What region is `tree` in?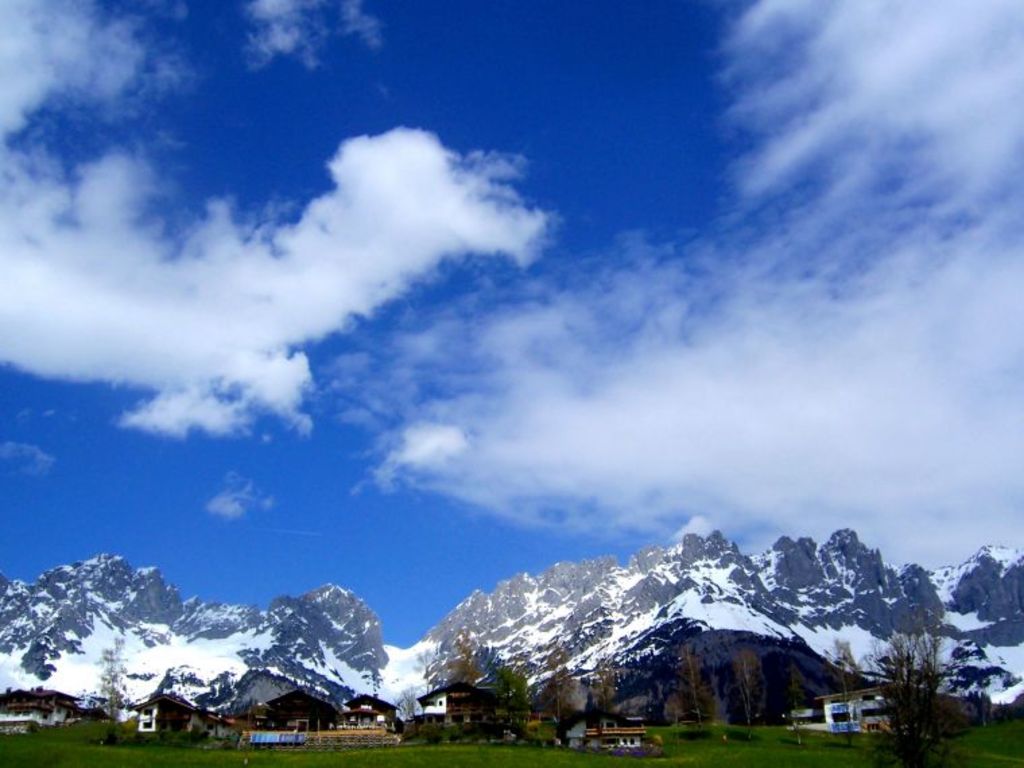
[663, 694, 687, 750].
